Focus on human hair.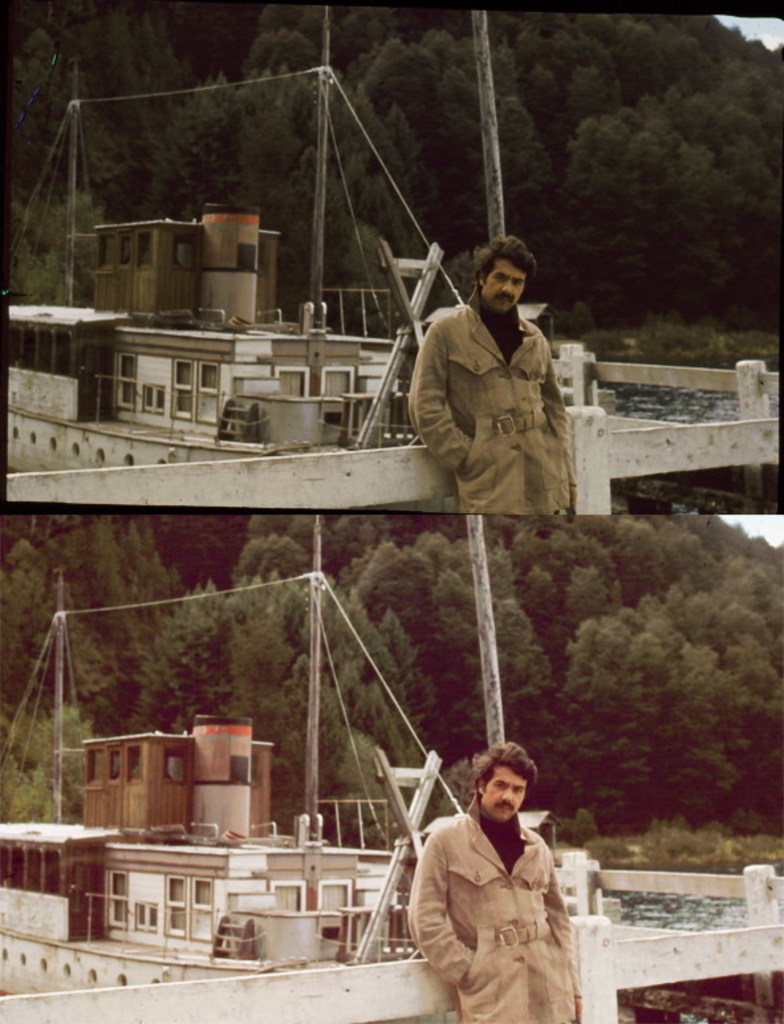
Focused at x1=474 y1=229 x2=539 y2=294.
